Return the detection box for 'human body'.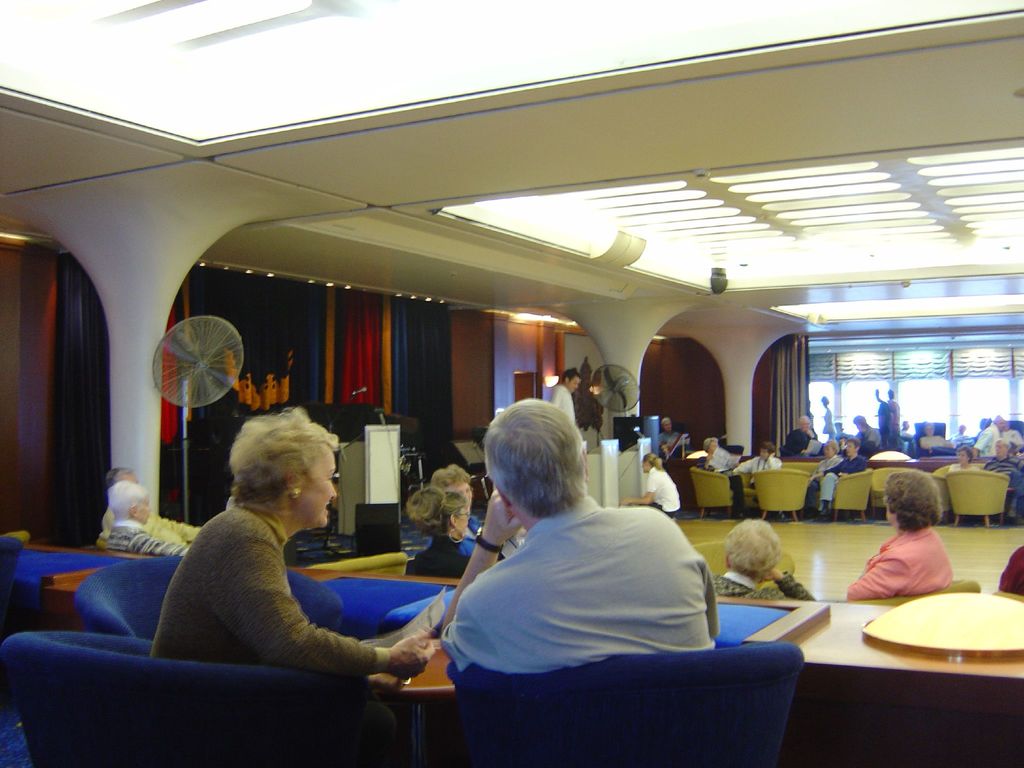
box=[149, 508, 436, 767].
